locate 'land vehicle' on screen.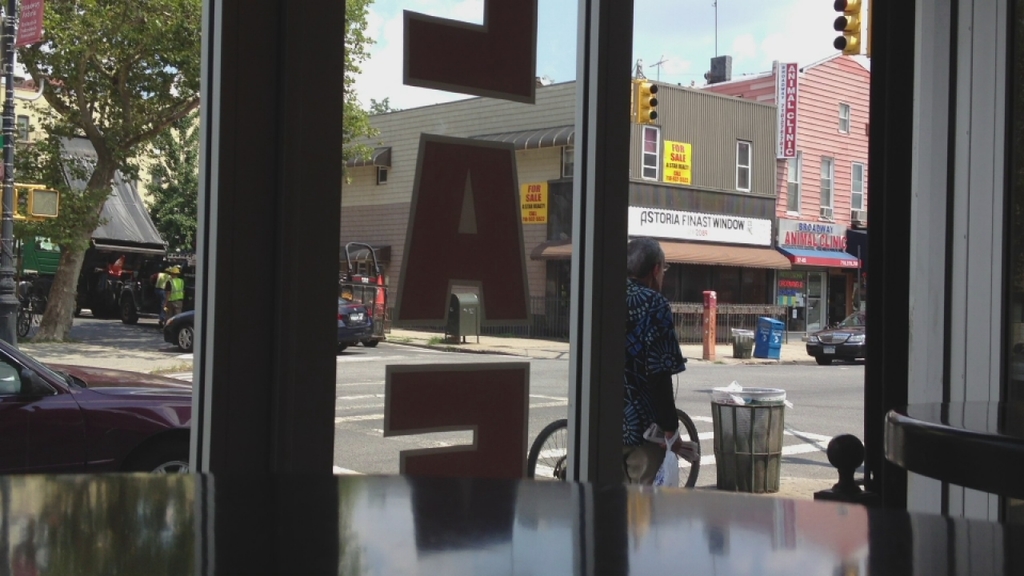
On screen at crop(0, 326, 173, 481).
